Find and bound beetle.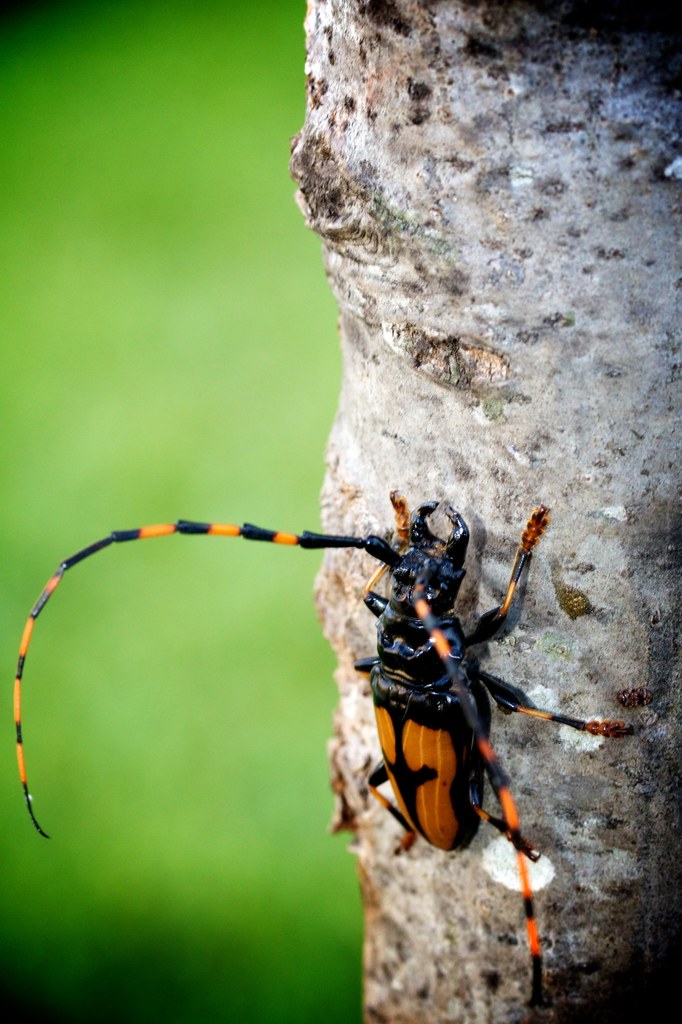
Bound: left=57, top=360, right=574, bottom=940.
